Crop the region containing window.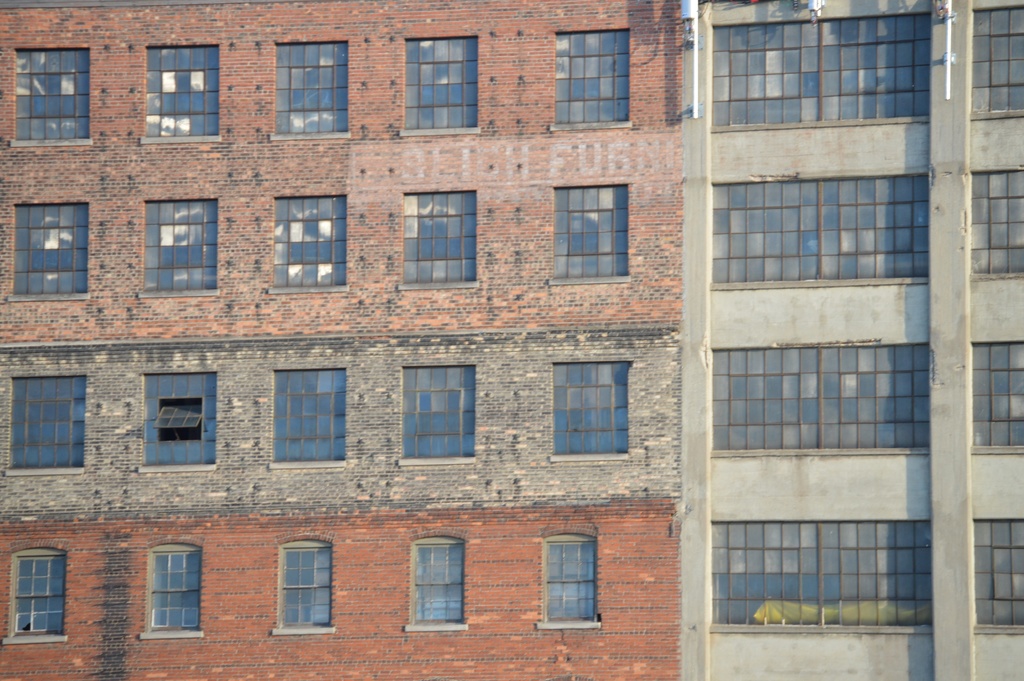
Crop region: rect(402, 36, 478, 129).
